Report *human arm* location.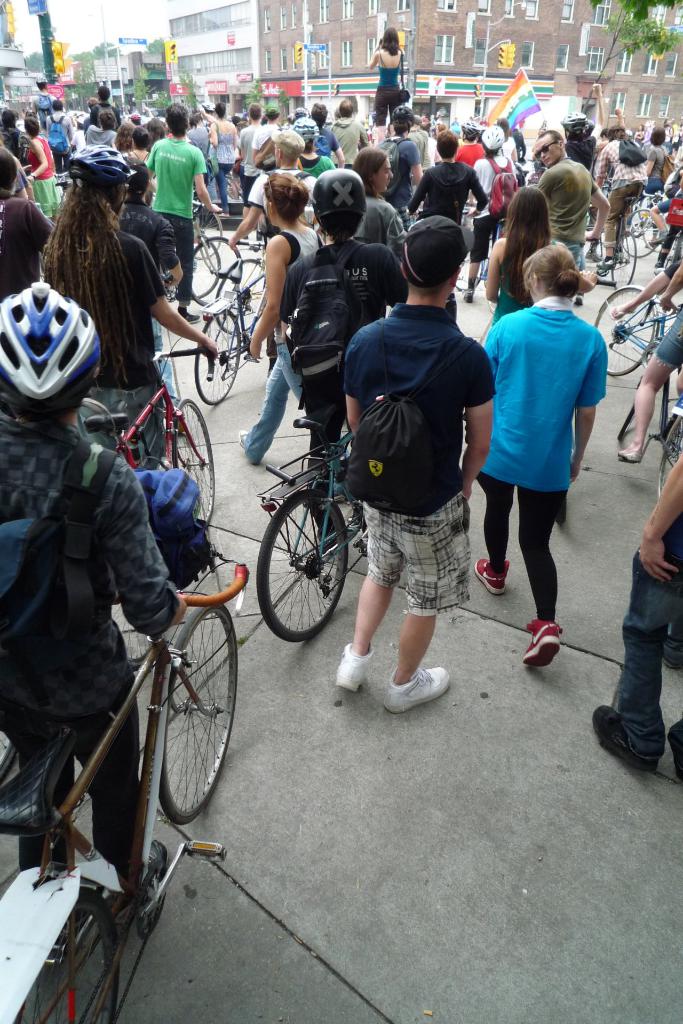
Report: locate(248, 239, 286, 362).
